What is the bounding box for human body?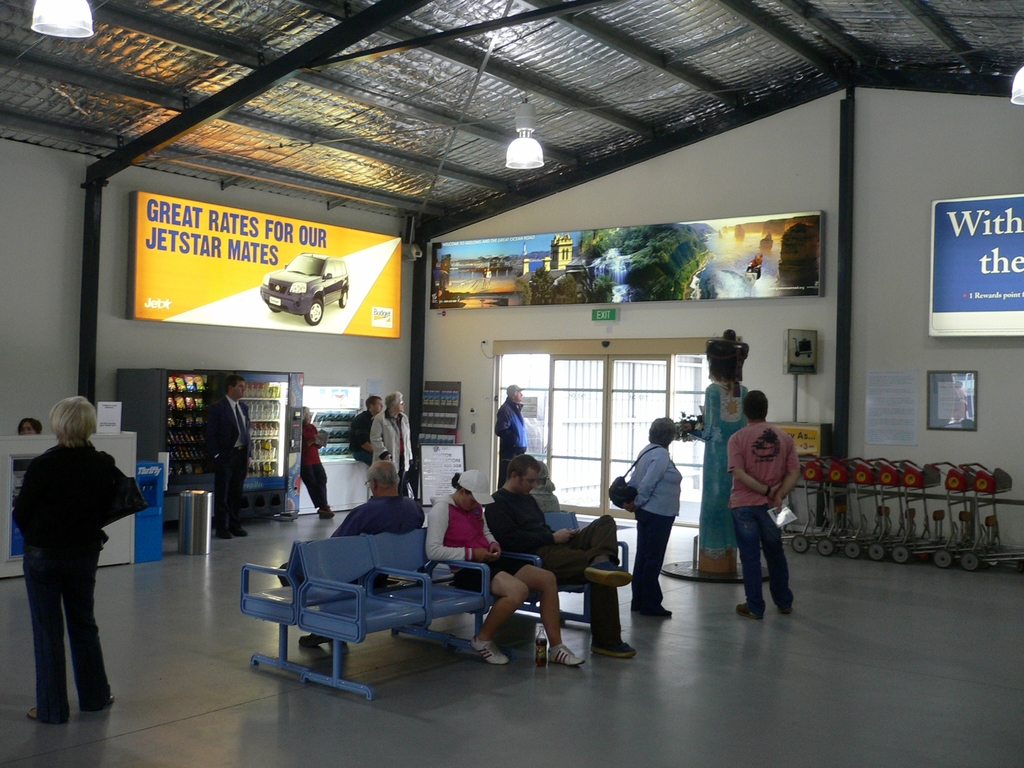
627,443,682,621.
